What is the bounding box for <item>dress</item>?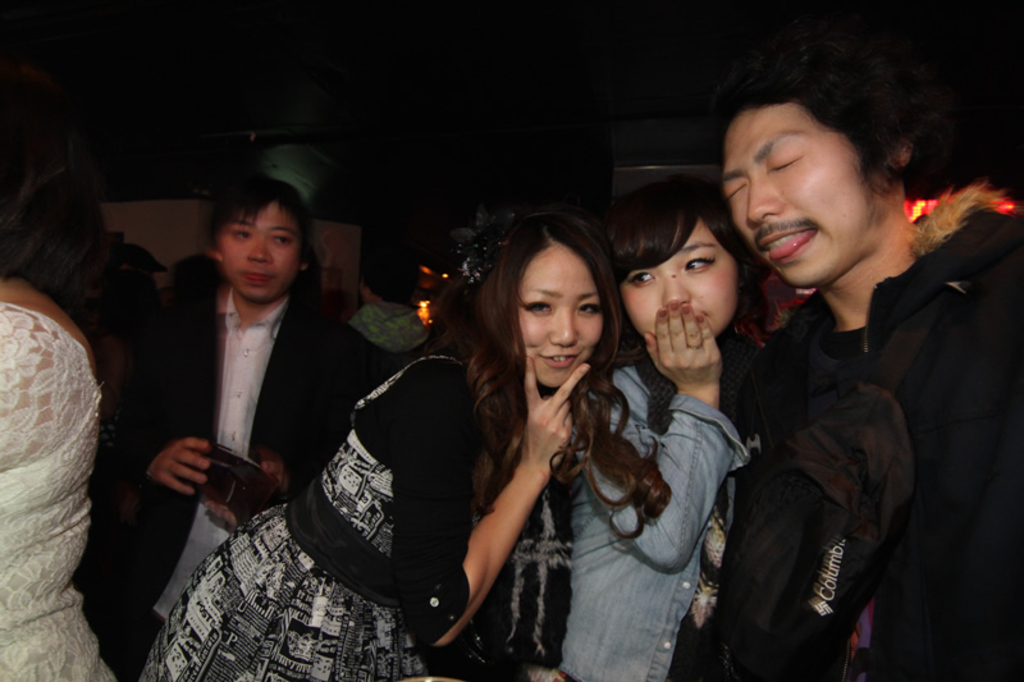
detection(137, 342, 492, 681).
